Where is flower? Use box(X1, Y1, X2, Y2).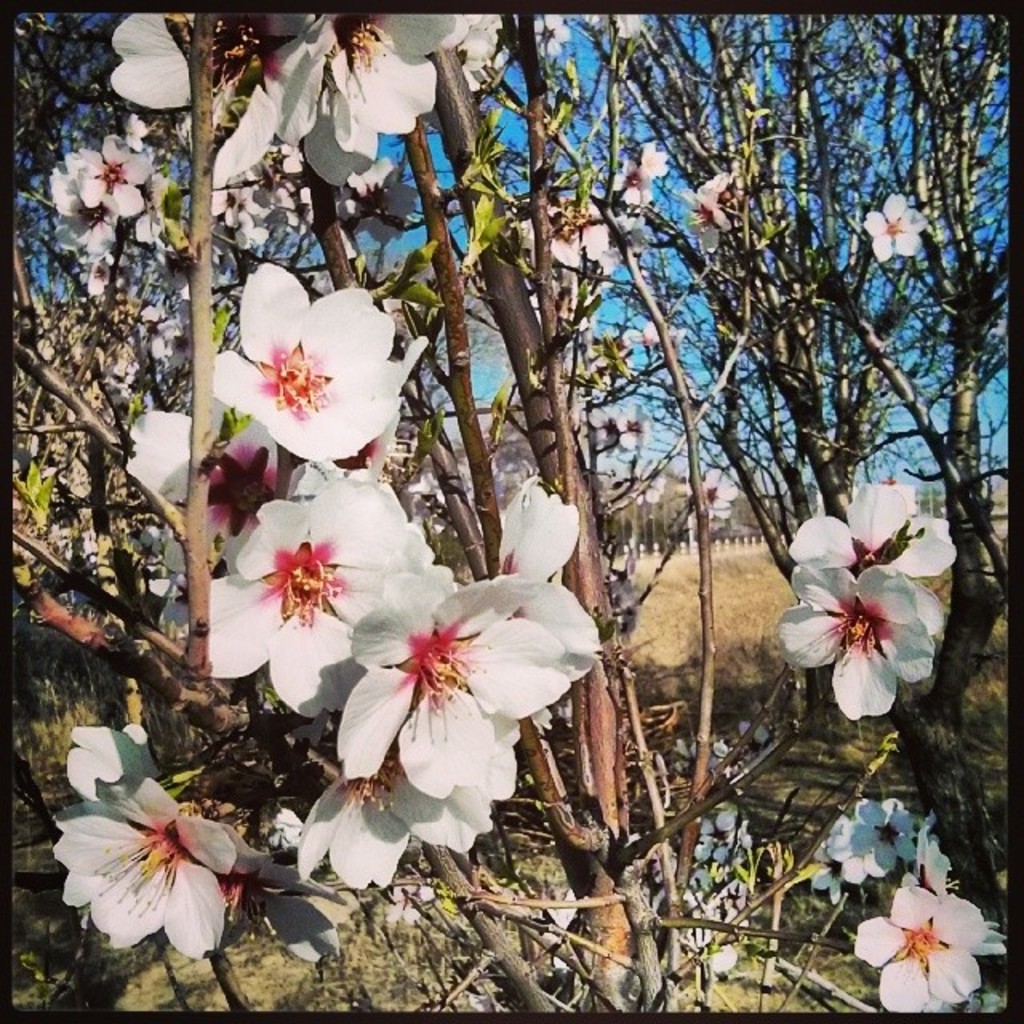
box(611, 163, 659, 205).
